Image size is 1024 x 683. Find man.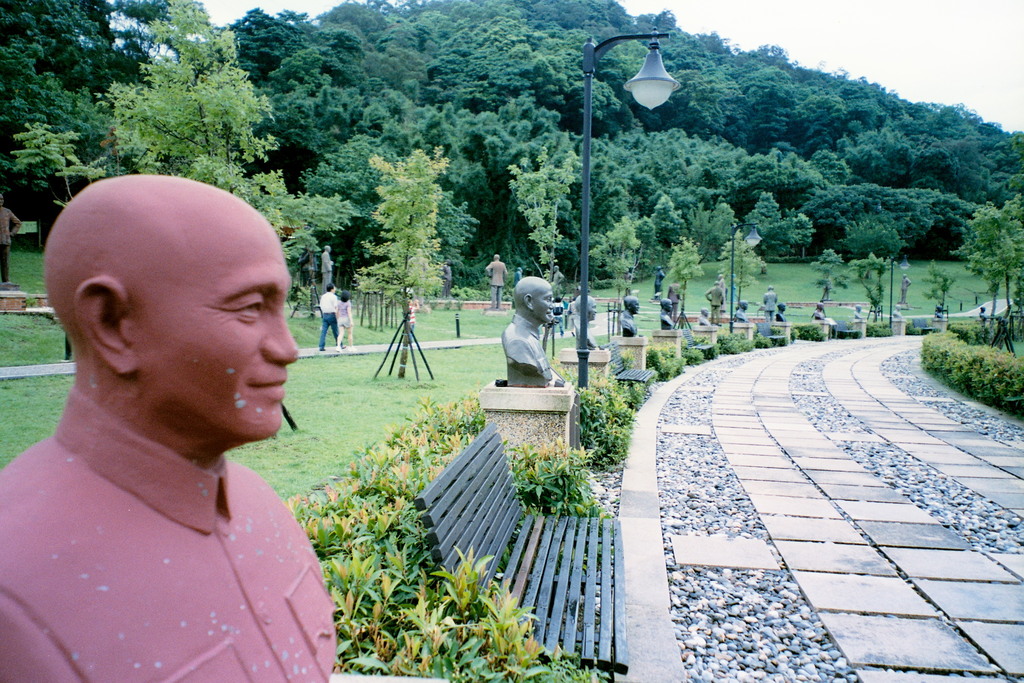
<bbox>551, 265, 566, 298</bbox>.
